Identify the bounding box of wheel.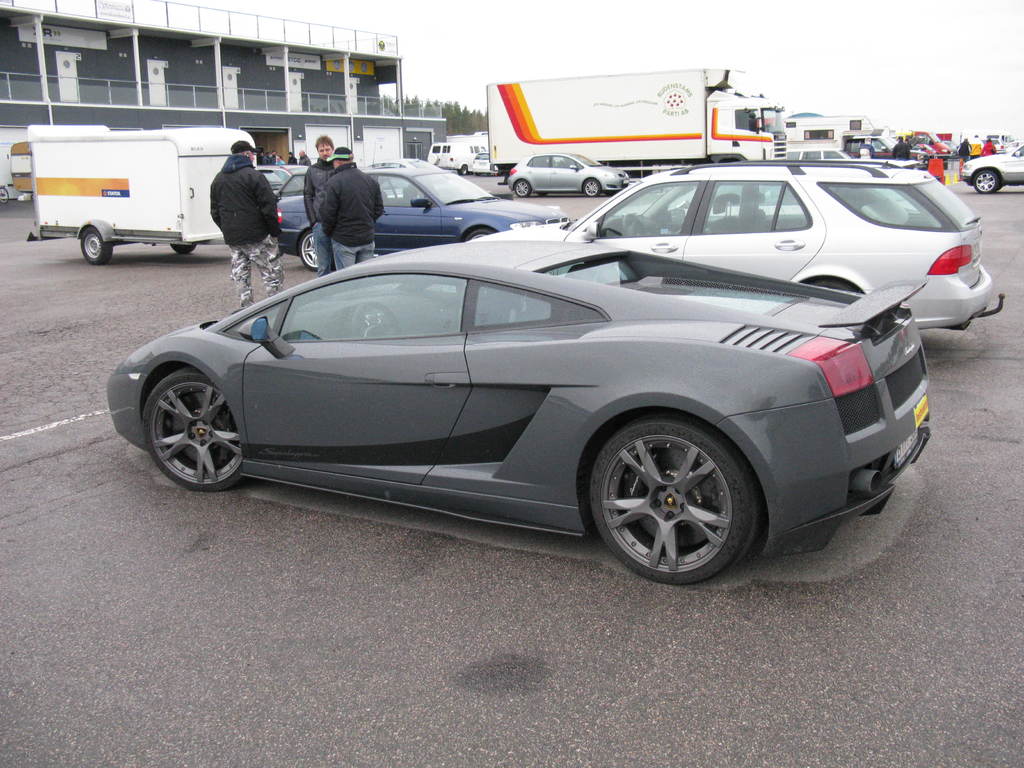
bbox=[583, 403, 762, 577].
